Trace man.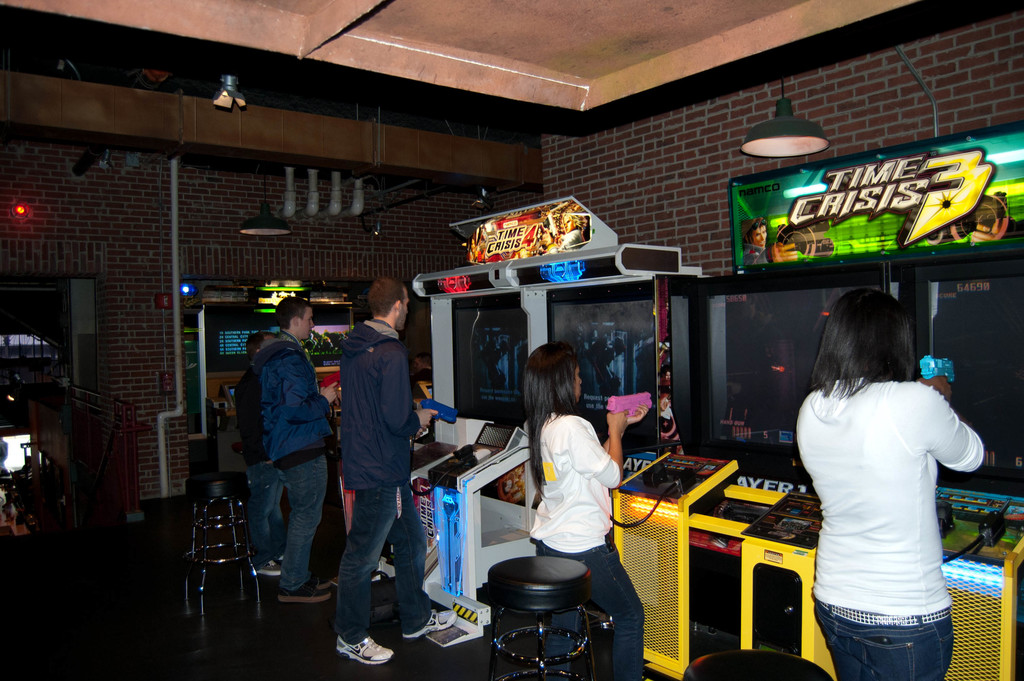
Traced to left=253, top=294, right=341, bottom=604.
